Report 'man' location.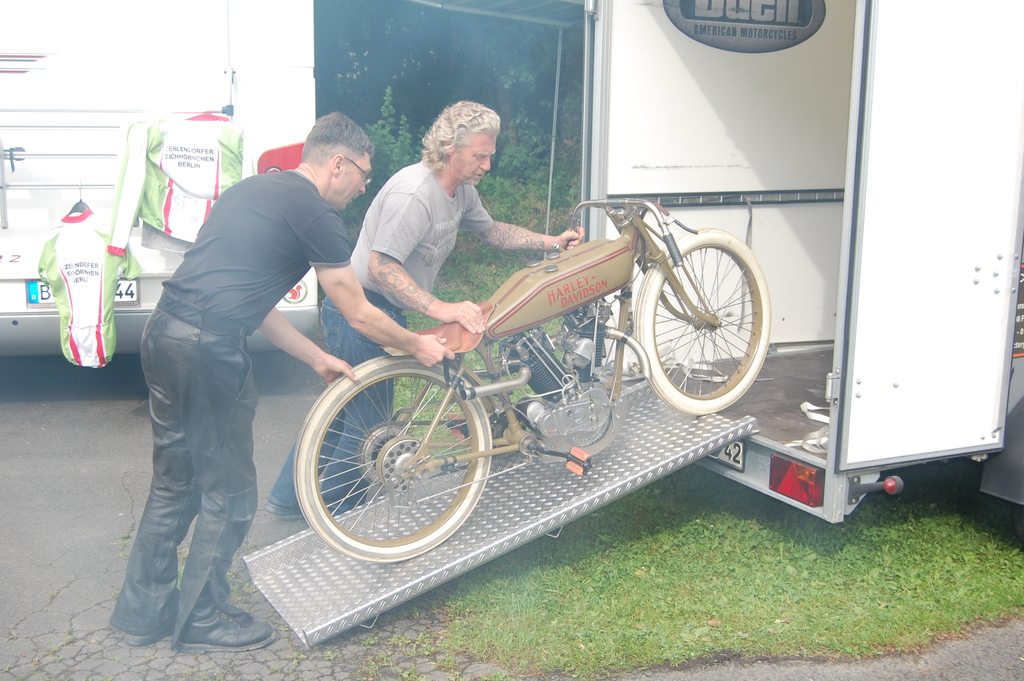
Report: 259,103,579,529.
